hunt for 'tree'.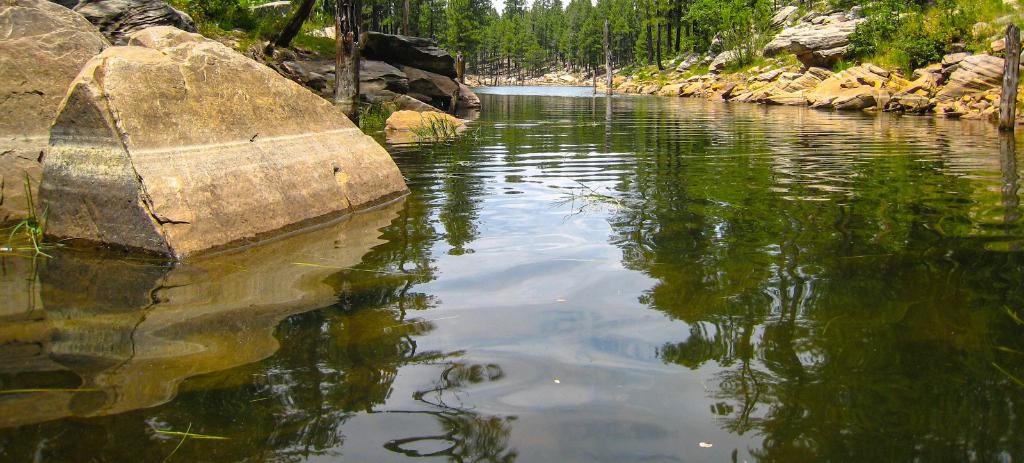
Hunted down at 584,0,628,65.
